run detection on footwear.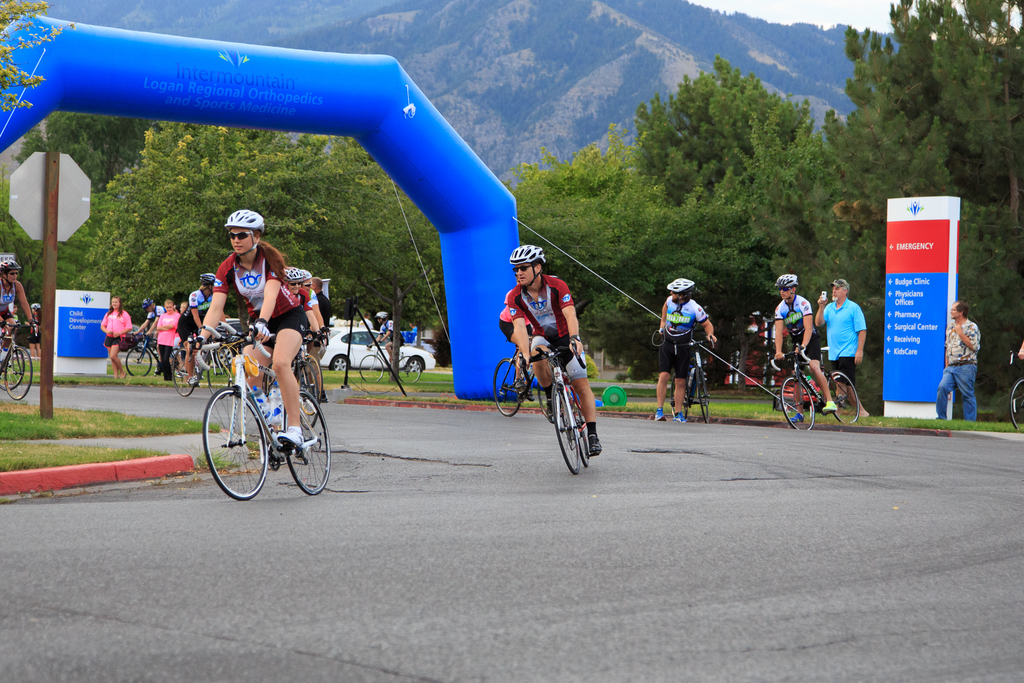
Result: box=[255, 402, 271, 420].
